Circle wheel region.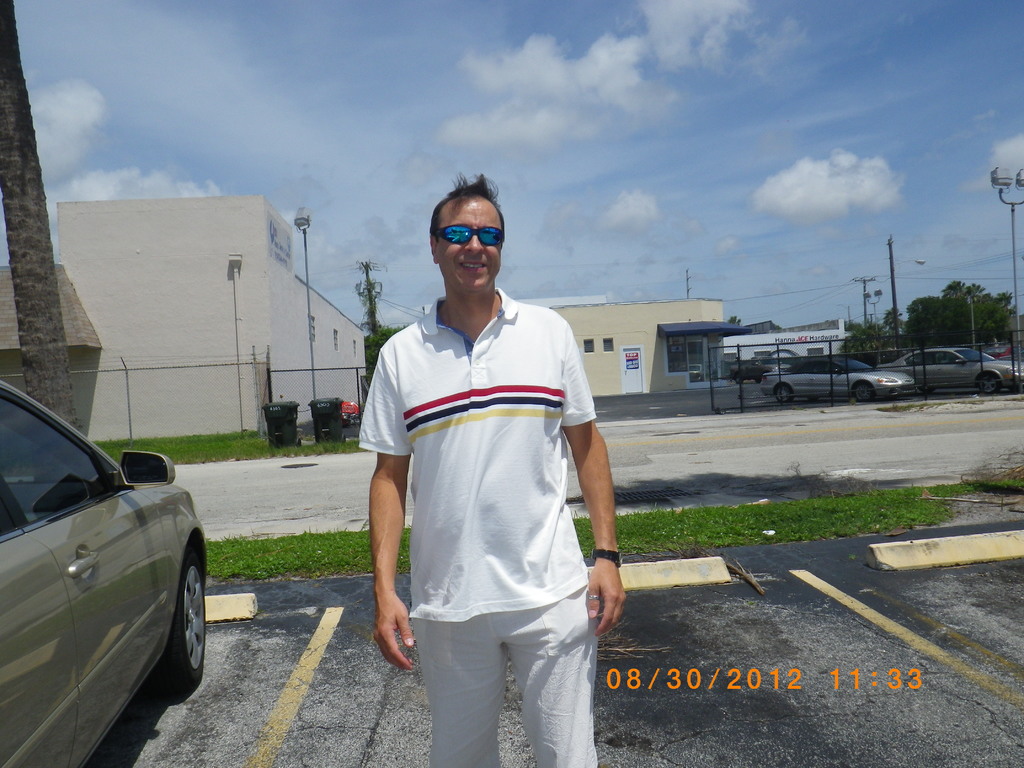
Region: <box>148,535,199,700</box>.
